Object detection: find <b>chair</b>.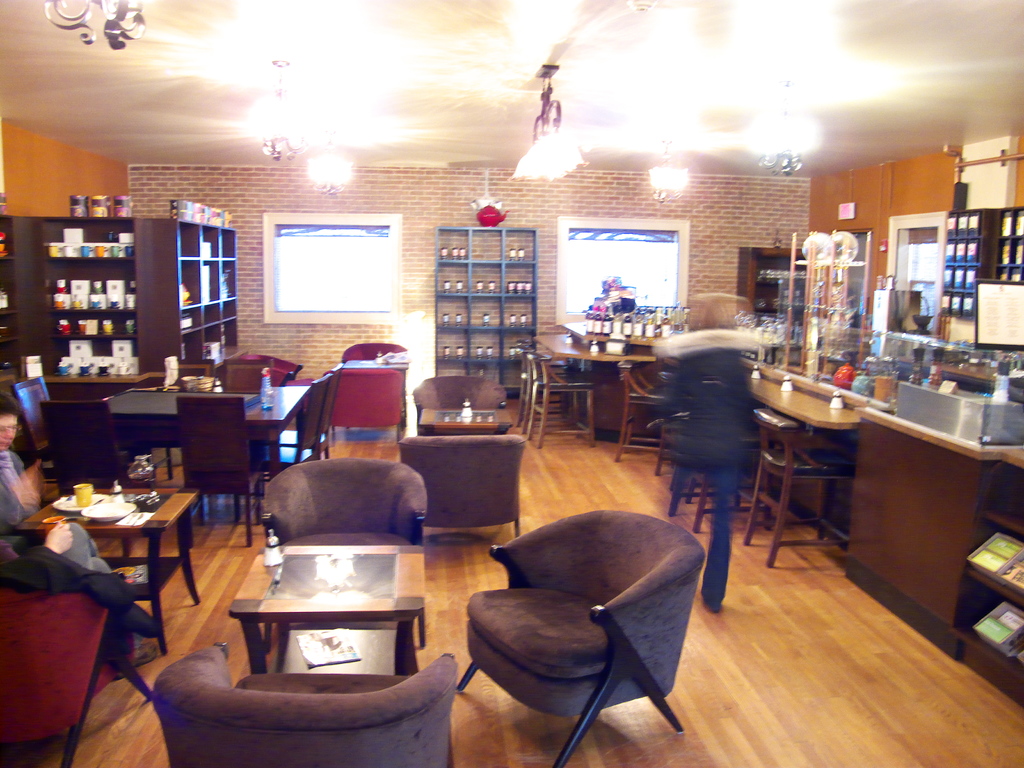
{"x1": 172, "y1": 394, "x2": 266, "y2": 545}.
